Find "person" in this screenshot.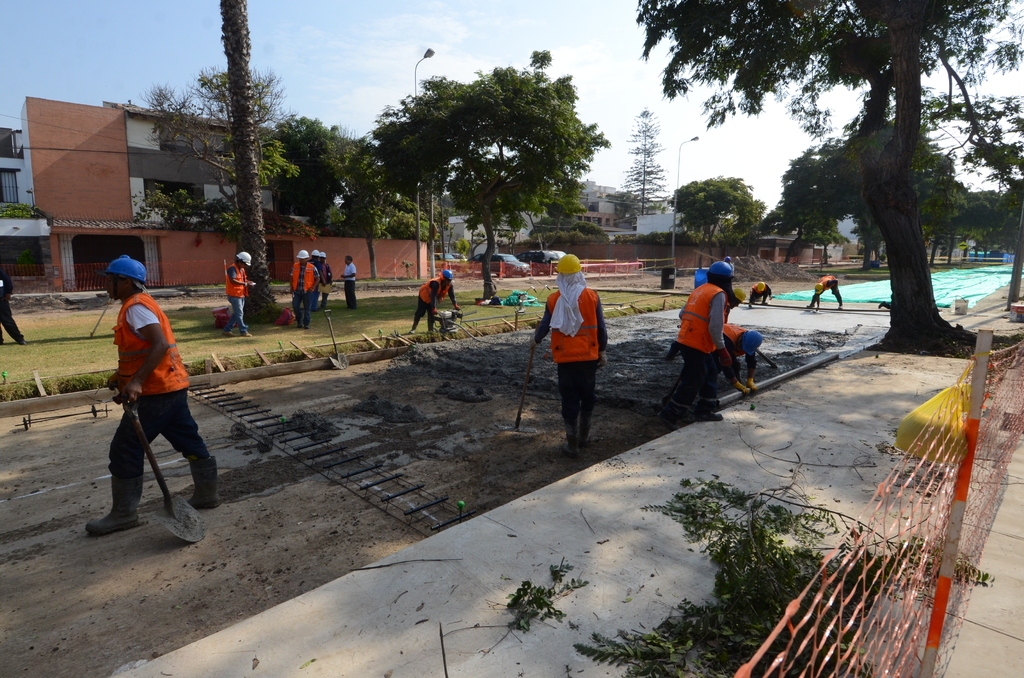
The bounding box for "person" is (x1=0, y1=277, x2=25, y2=340).
